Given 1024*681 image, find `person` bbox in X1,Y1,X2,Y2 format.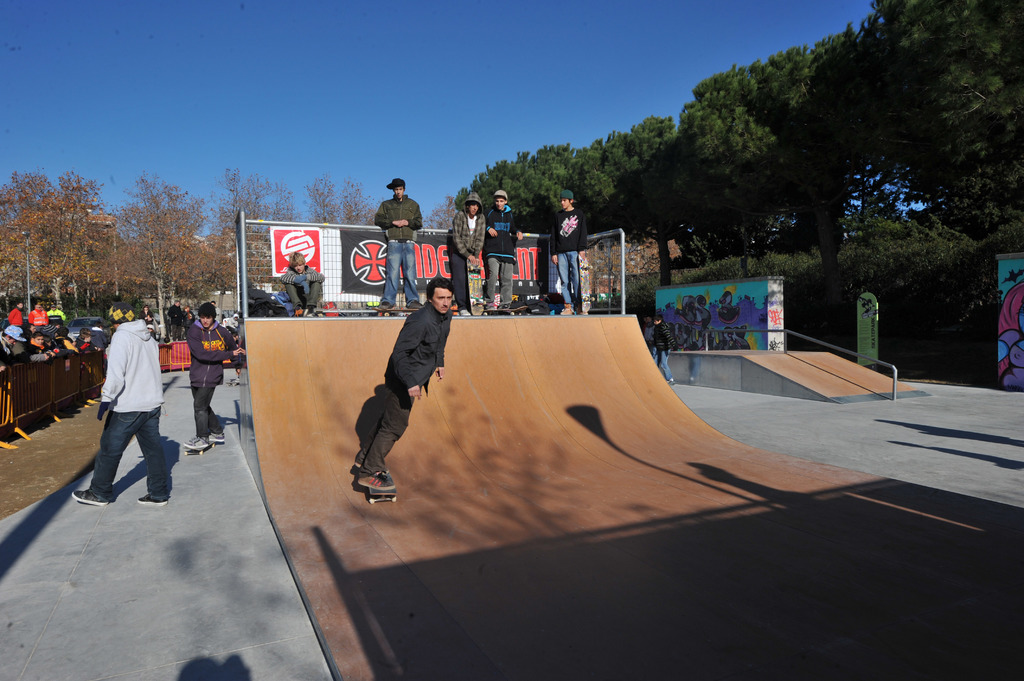
483,186,518,316.
